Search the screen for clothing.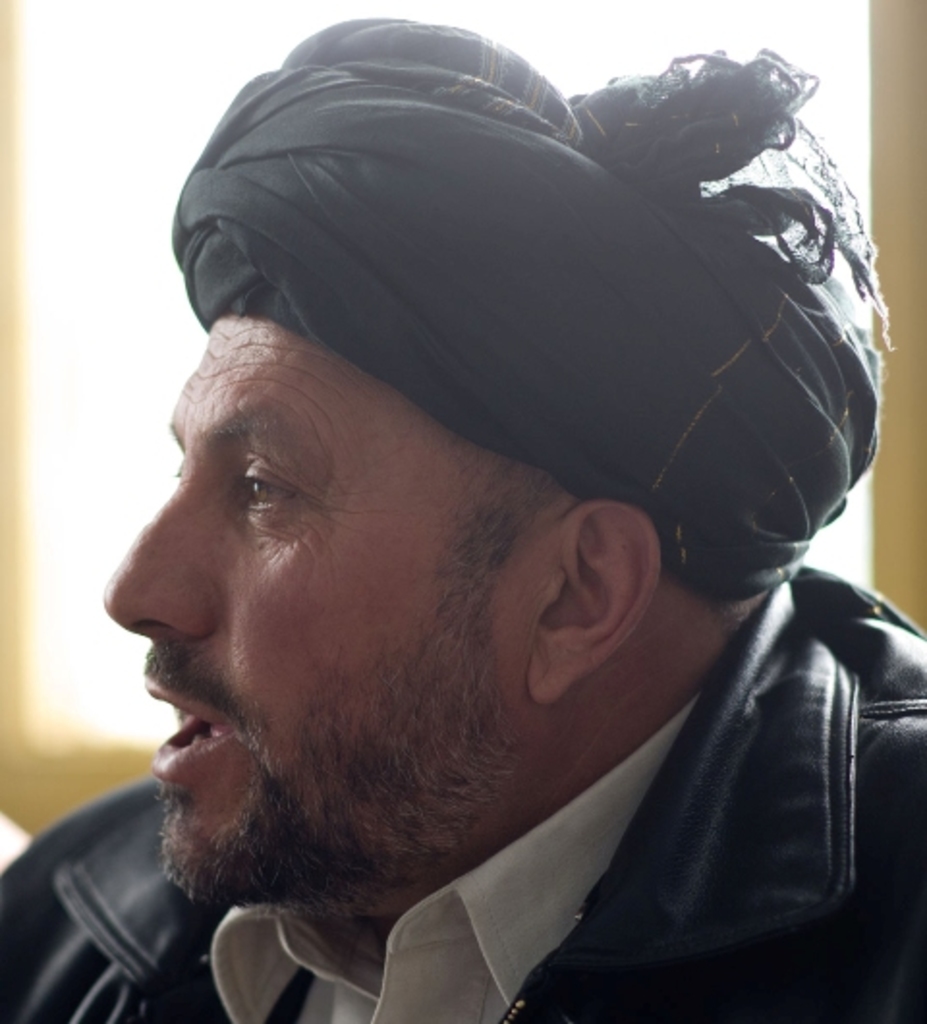
Found at l=465, t=495, r=921, b=1009.
